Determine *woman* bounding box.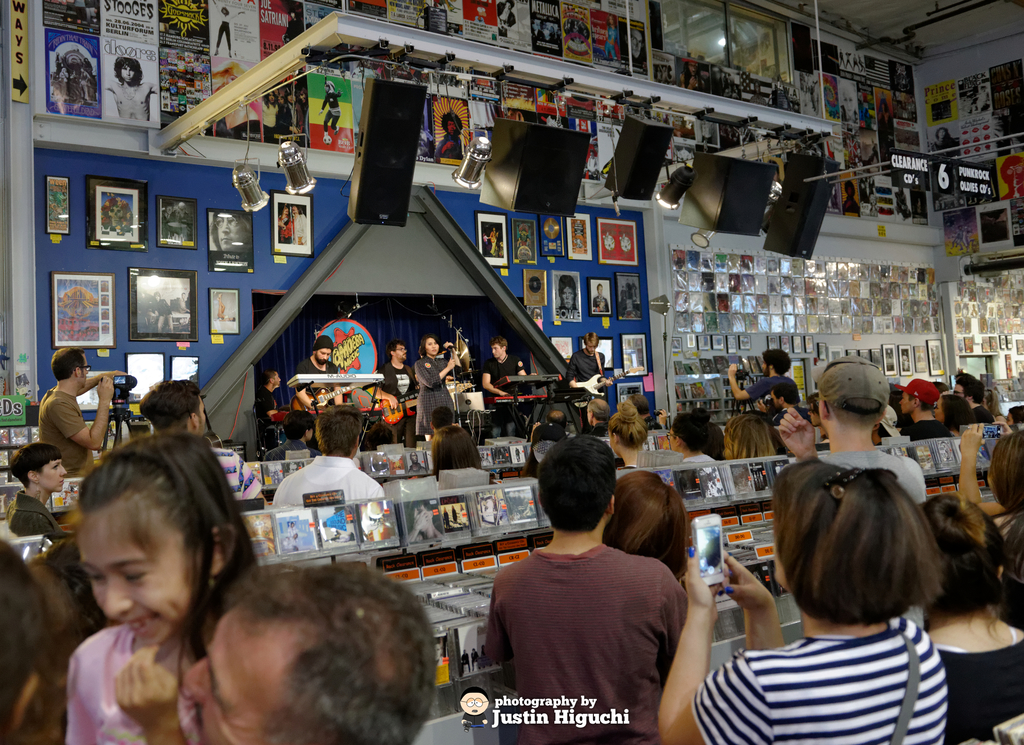
Determined: bbox(431, 423, 483, 478).
